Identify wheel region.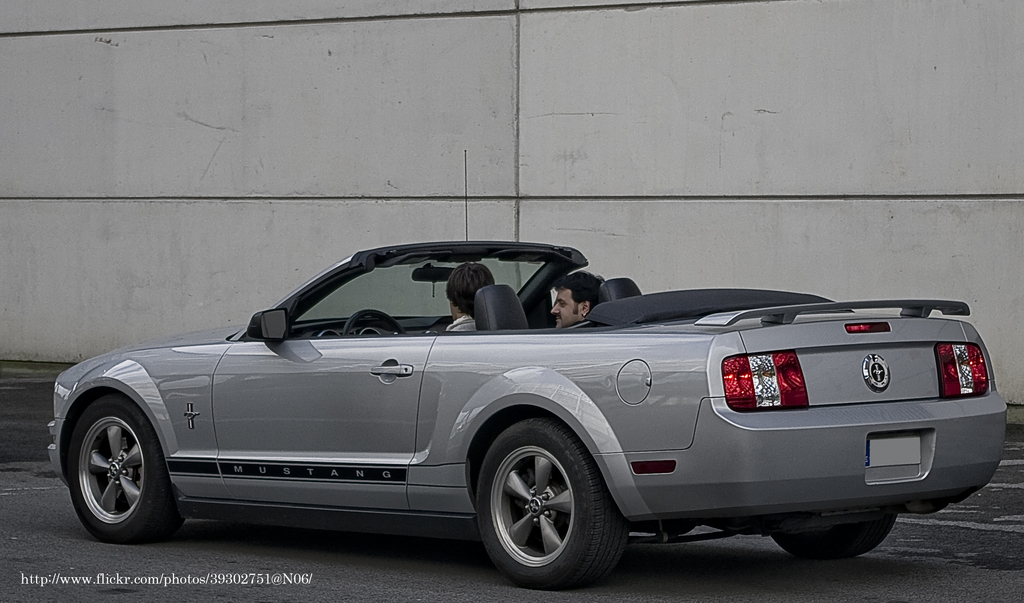
Region: bbox=(476, 417, 623, 590).
